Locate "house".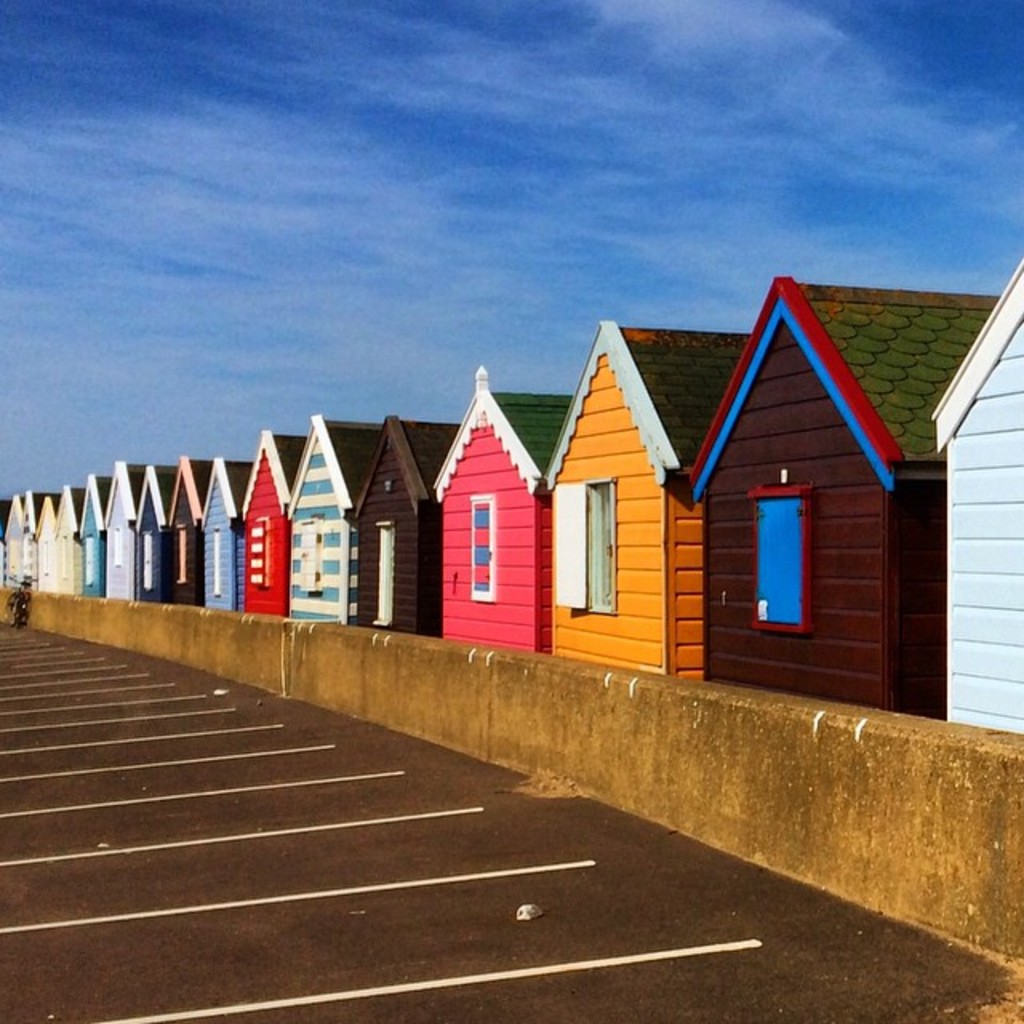
Bounding box: [133,462,178,605].
